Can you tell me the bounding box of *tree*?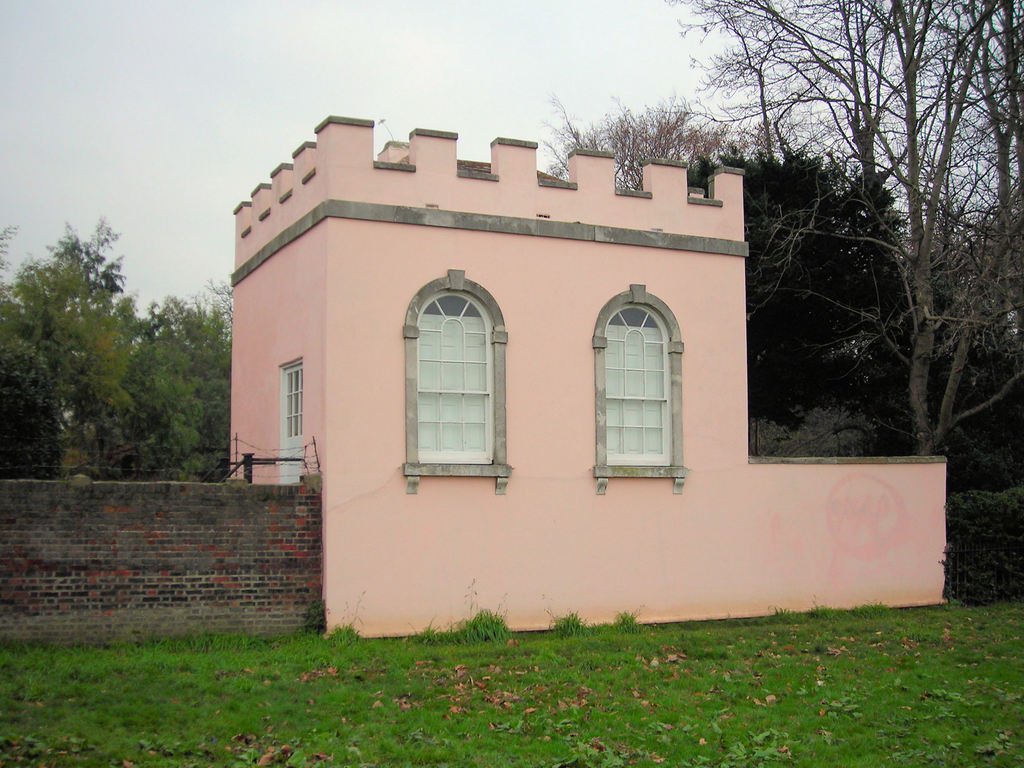
(x1=687, y1=152, x2=921, y2=424).
